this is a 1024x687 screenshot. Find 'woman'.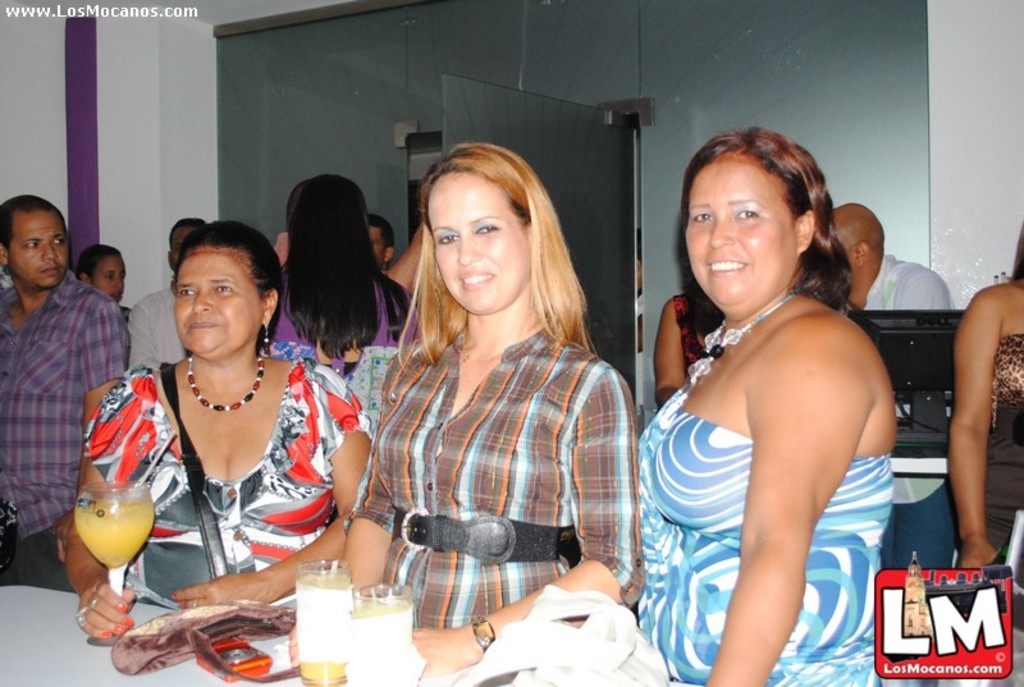
Bounding box: bbox=[269, 174, 419, 380].
